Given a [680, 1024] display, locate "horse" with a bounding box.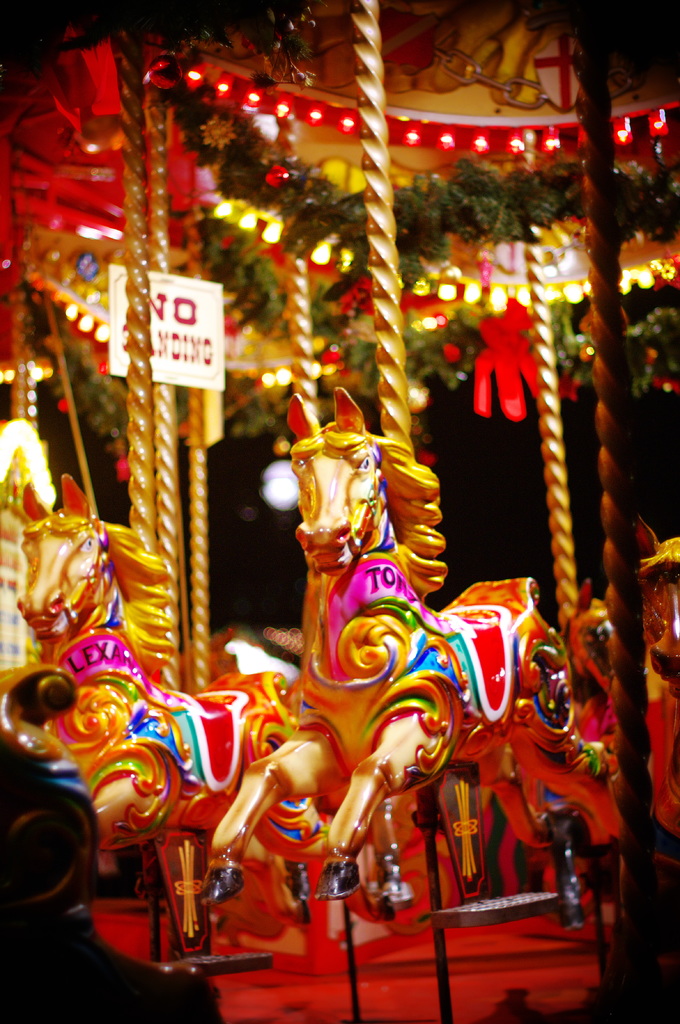
Located: bbox=(565, 578, 612, 742).
